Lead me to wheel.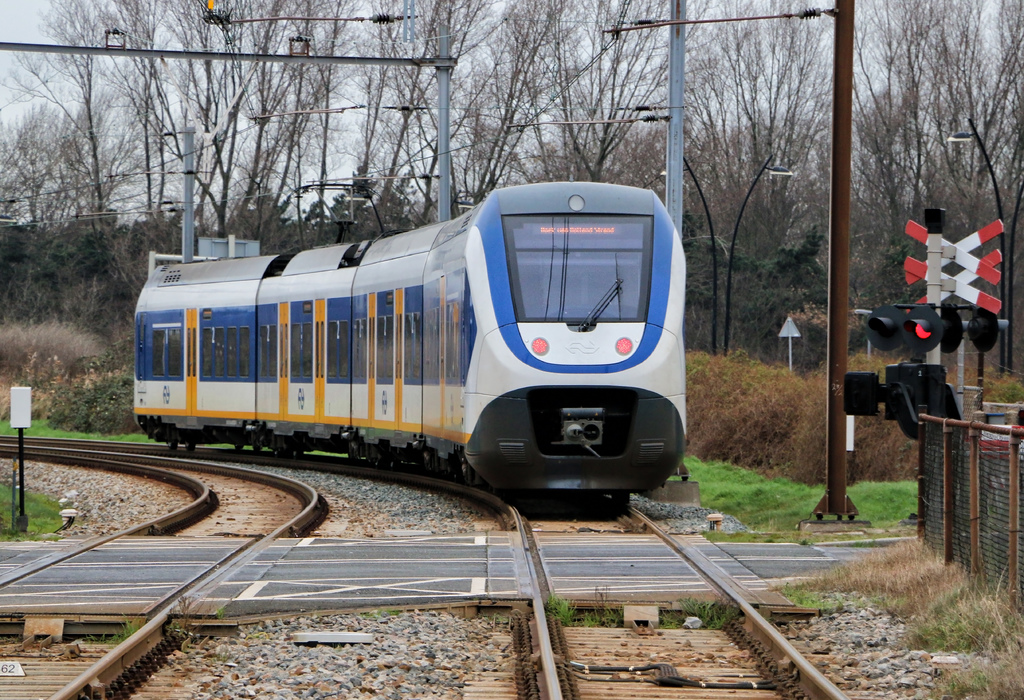
Lead to 167:440:177:449.
